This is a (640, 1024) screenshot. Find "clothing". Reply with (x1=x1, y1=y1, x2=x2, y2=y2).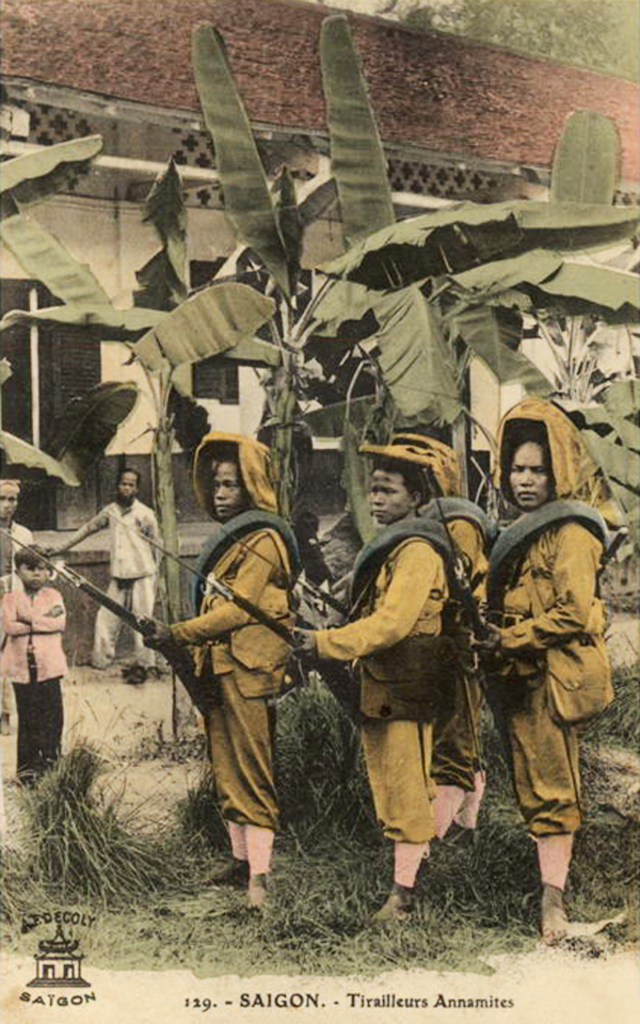
(x1=90, y1=580, x2=161, y2=660).
